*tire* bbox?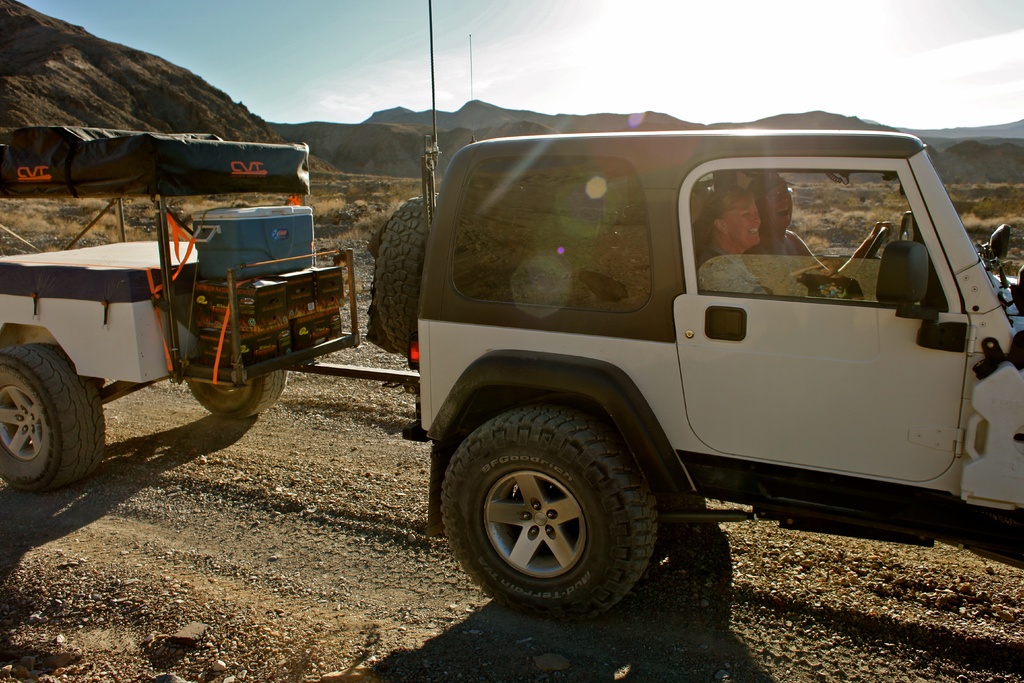
[x1=179, y1=364, x2=286, y2=420]
